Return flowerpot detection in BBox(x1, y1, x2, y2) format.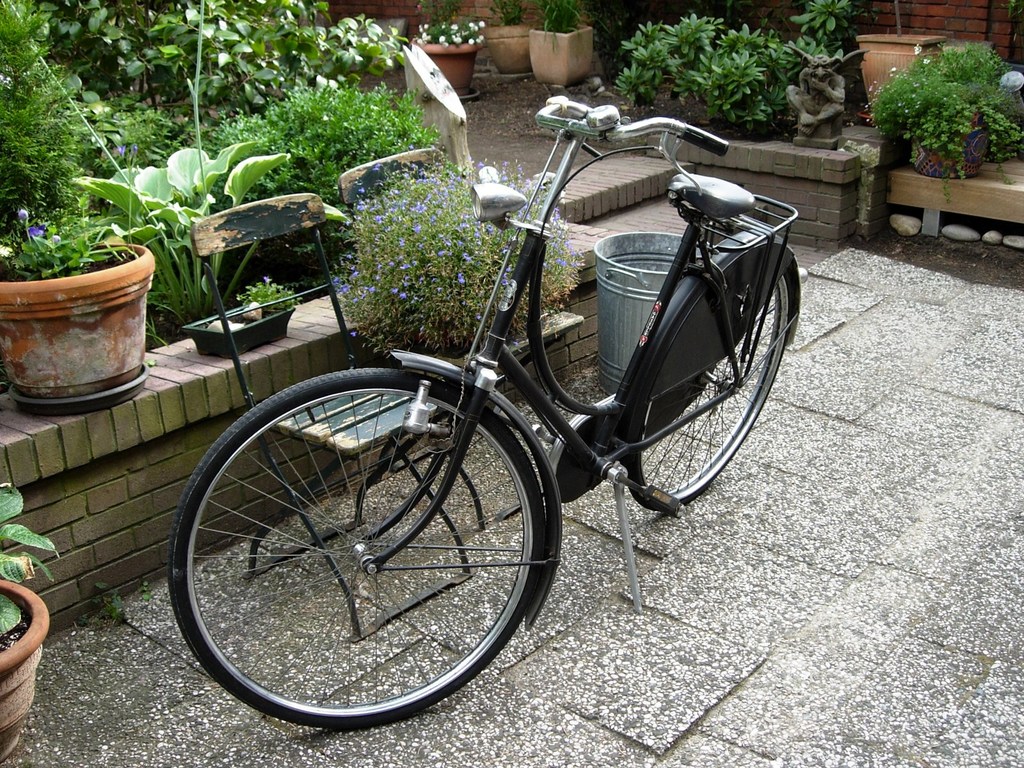
BBox(531, 23, 591, 93).
